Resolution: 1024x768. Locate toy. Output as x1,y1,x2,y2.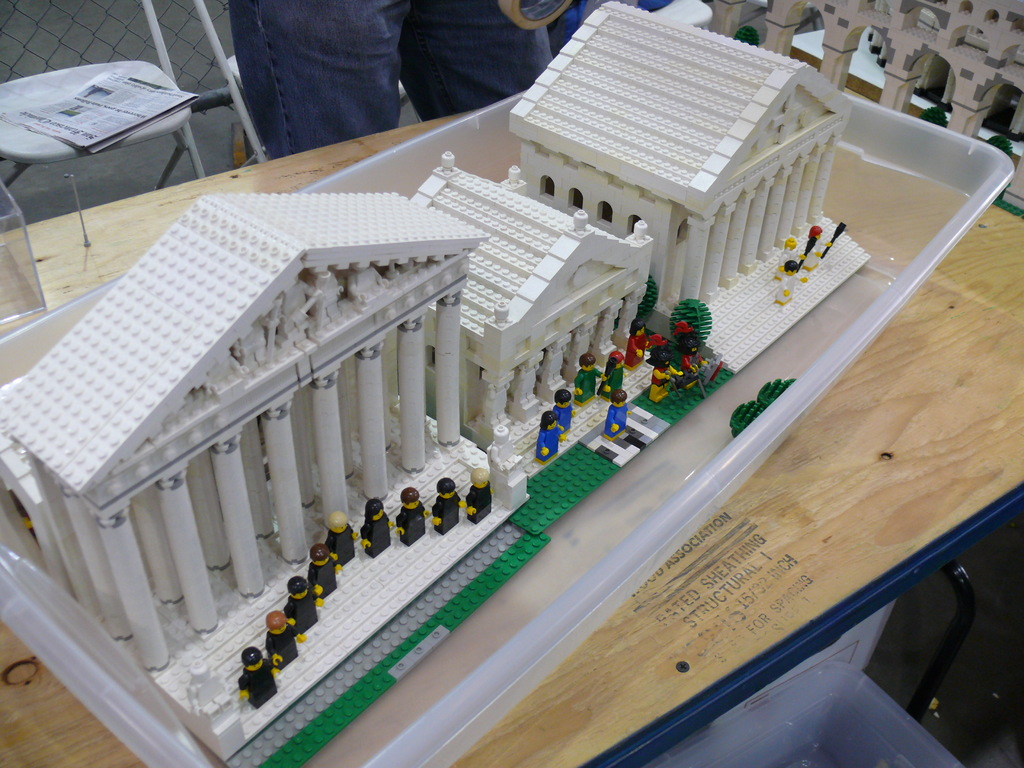
604,391,627,440.
